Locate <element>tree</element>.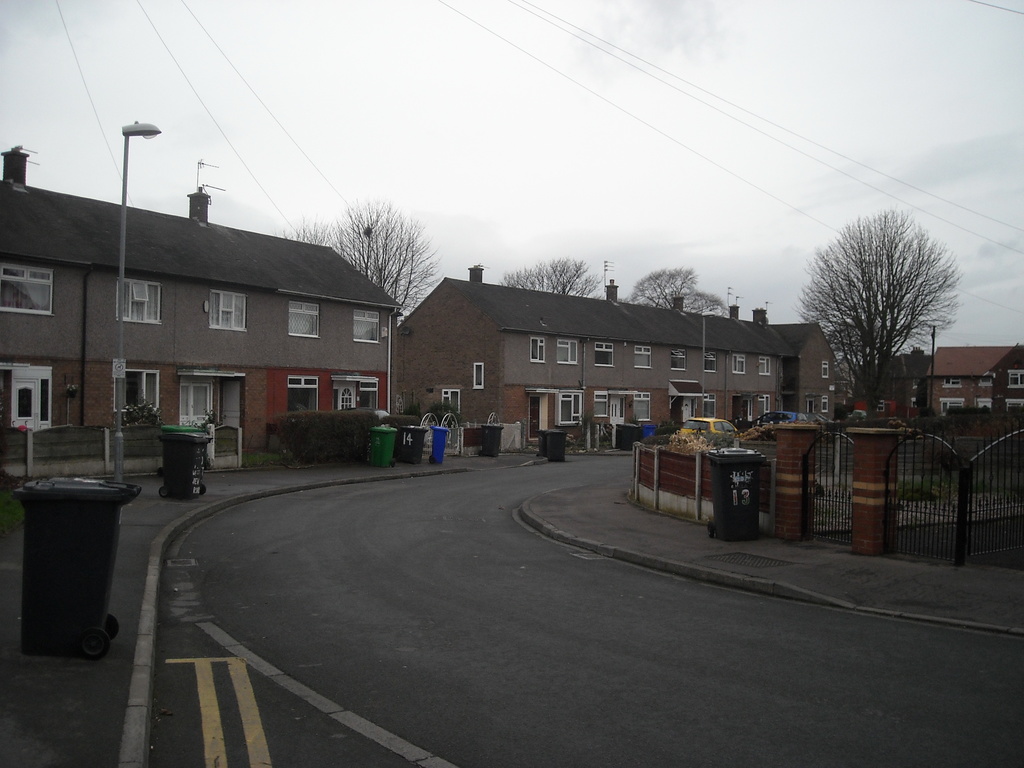
Bounding box: 806 191 958 411.
